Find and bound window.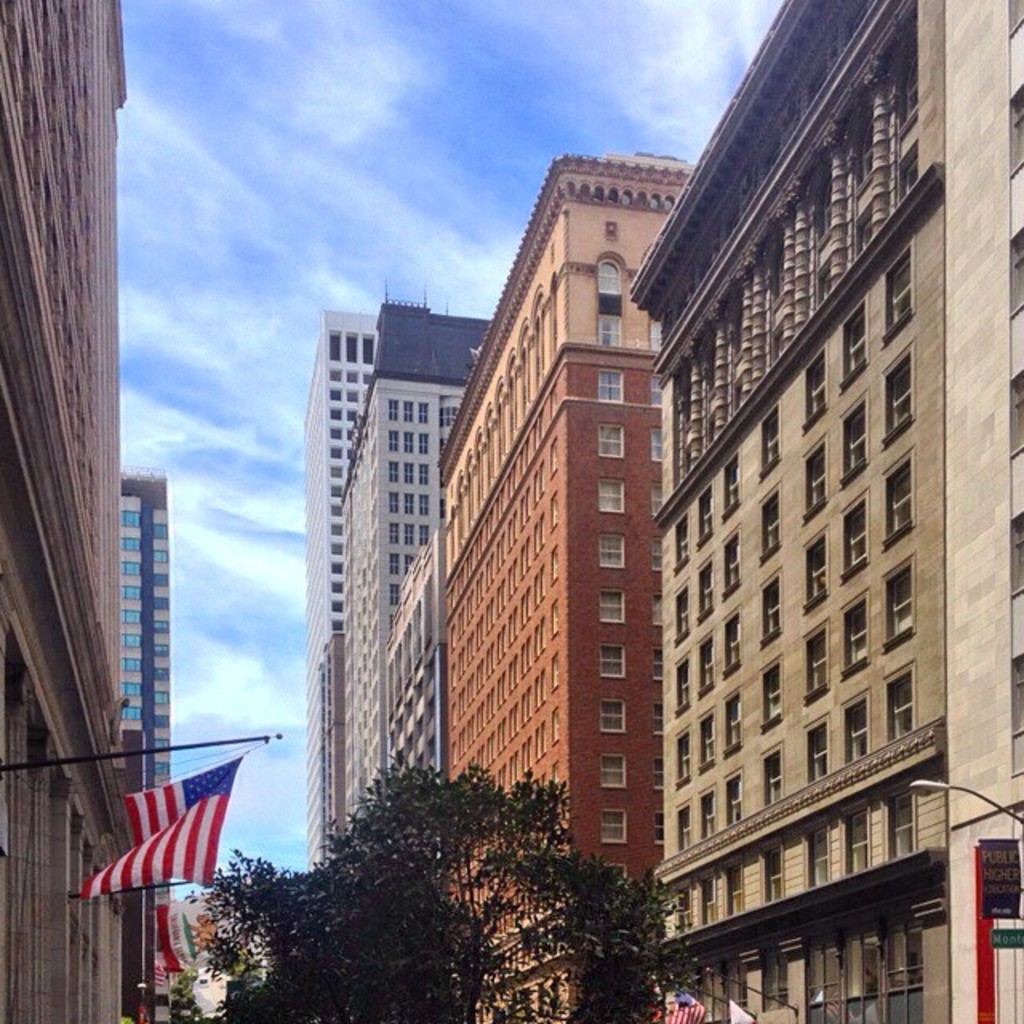
Bound: bbox=(698, 787, 717, 837).
